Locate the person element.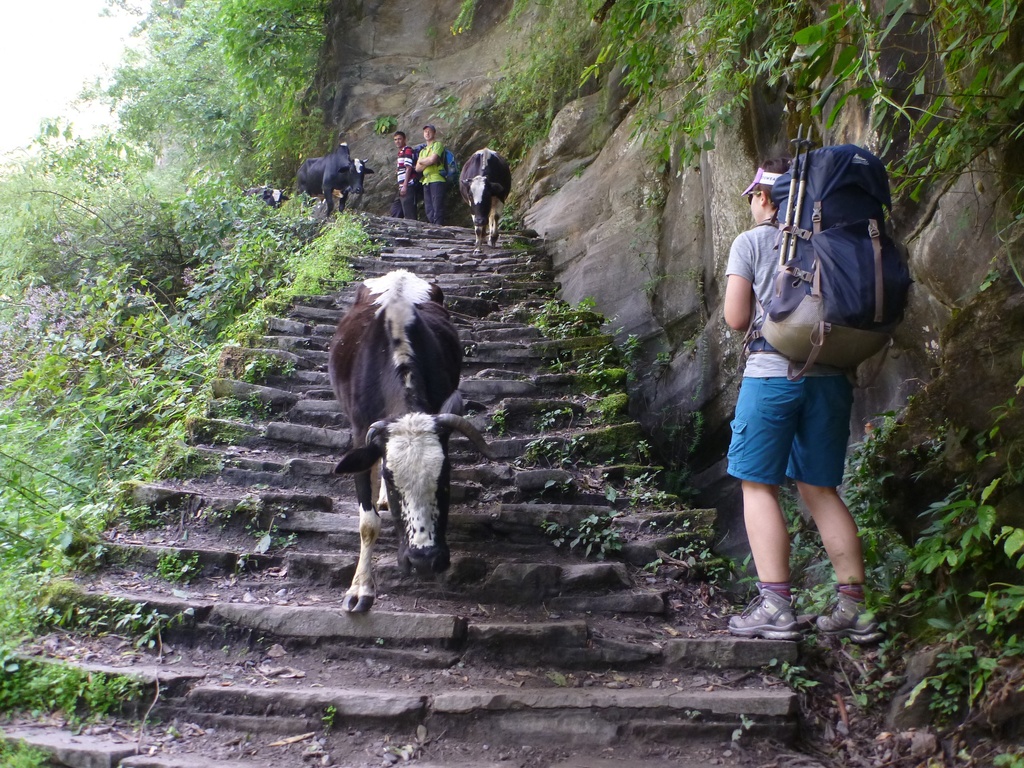
Element bbox: <region>708, 100, 893, 639</region>.
